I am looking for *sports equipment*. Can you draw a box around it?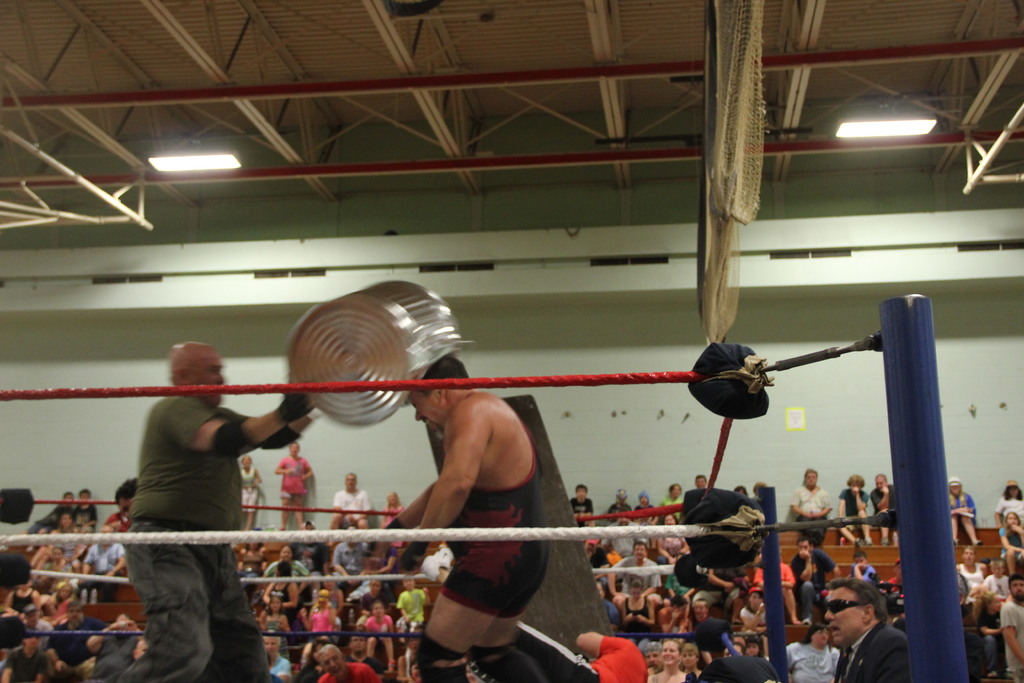
Sure, the bounding box is box=[277, 391, 314, 424].
